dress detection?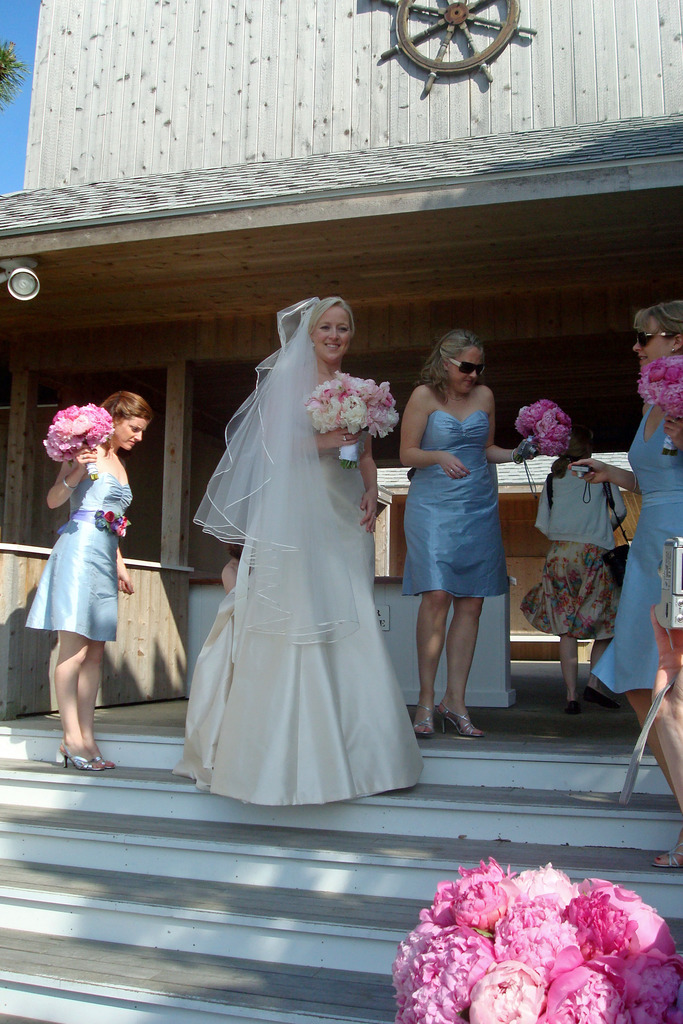
<region>593, 403, 682, 690</region>
